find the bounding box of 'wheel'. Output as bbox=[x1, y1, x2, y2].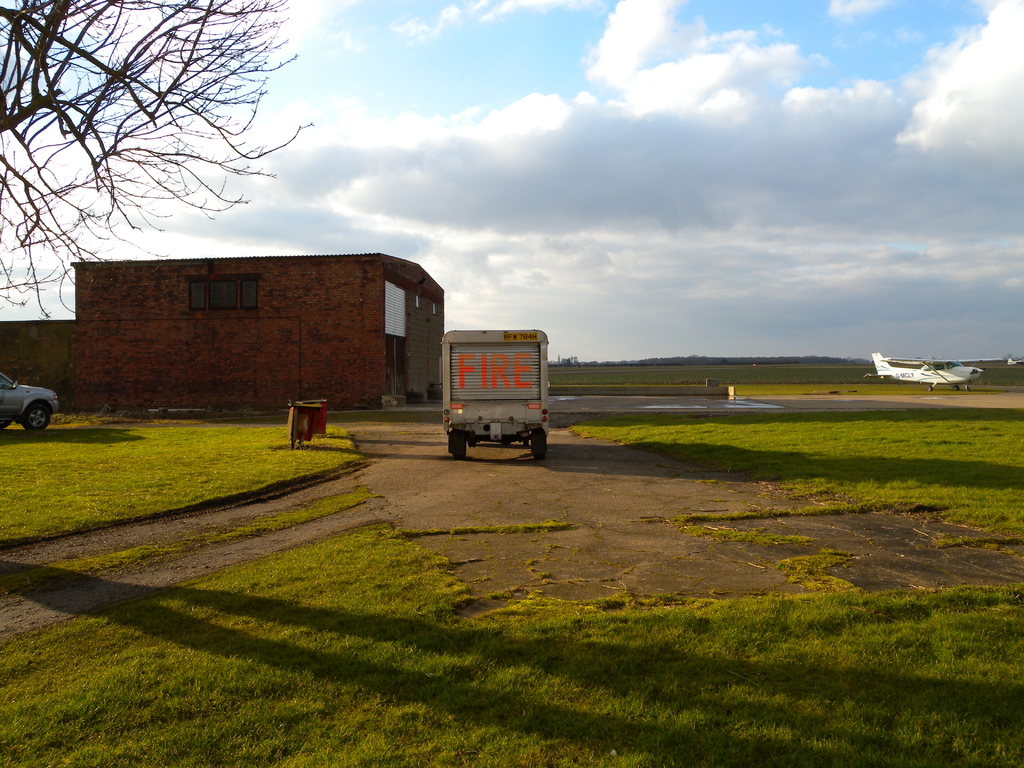
bbox=[22, 404, 49, 433].
